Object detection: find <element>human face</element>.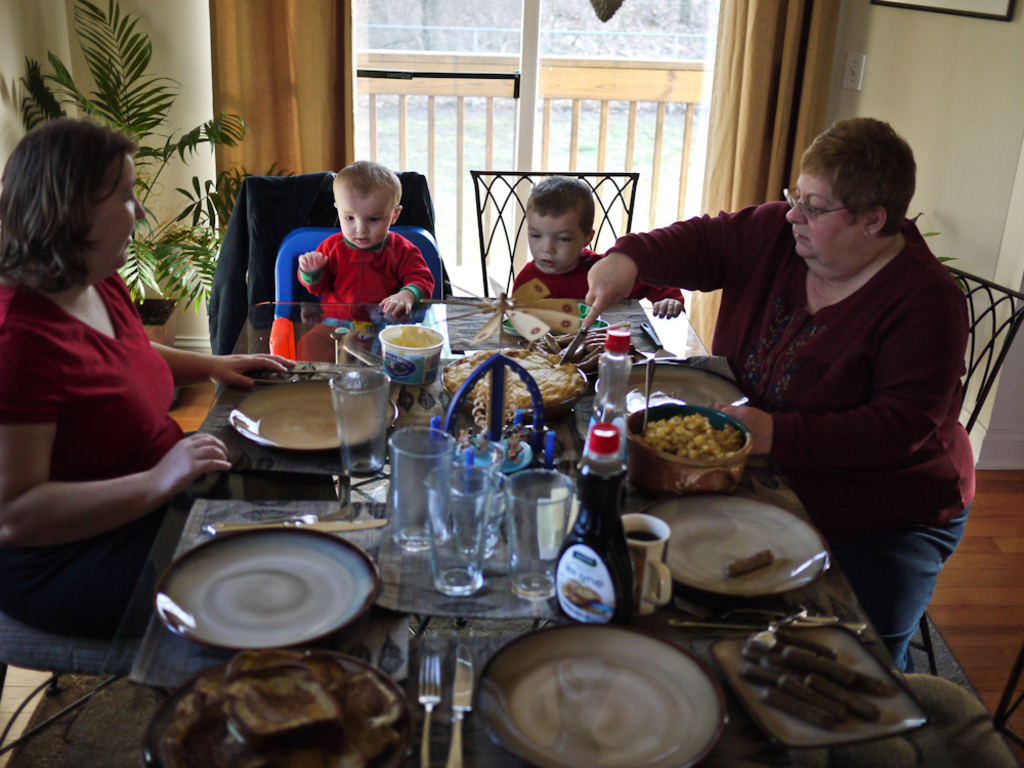
x1=781 y1=165 x2=870 y2=262.
